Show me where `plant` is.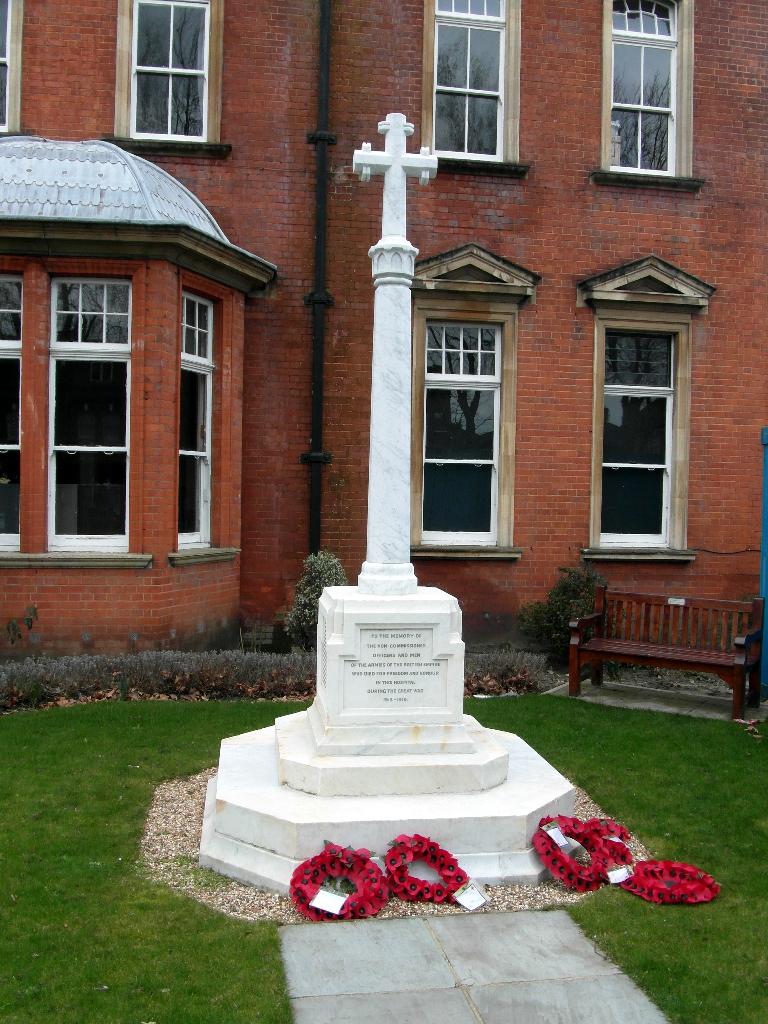
`plant` is at l=500, t=550, r=616, b=679.
